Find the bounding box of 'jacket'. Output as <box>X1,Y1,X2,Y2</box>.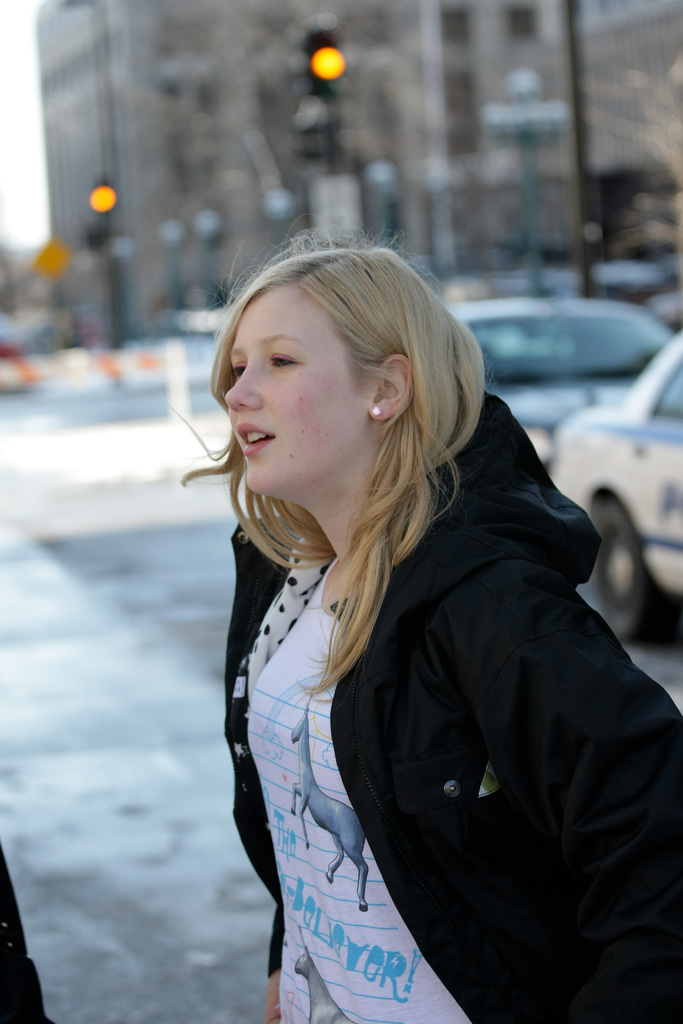
<box>233,394,682,1023</box>.
